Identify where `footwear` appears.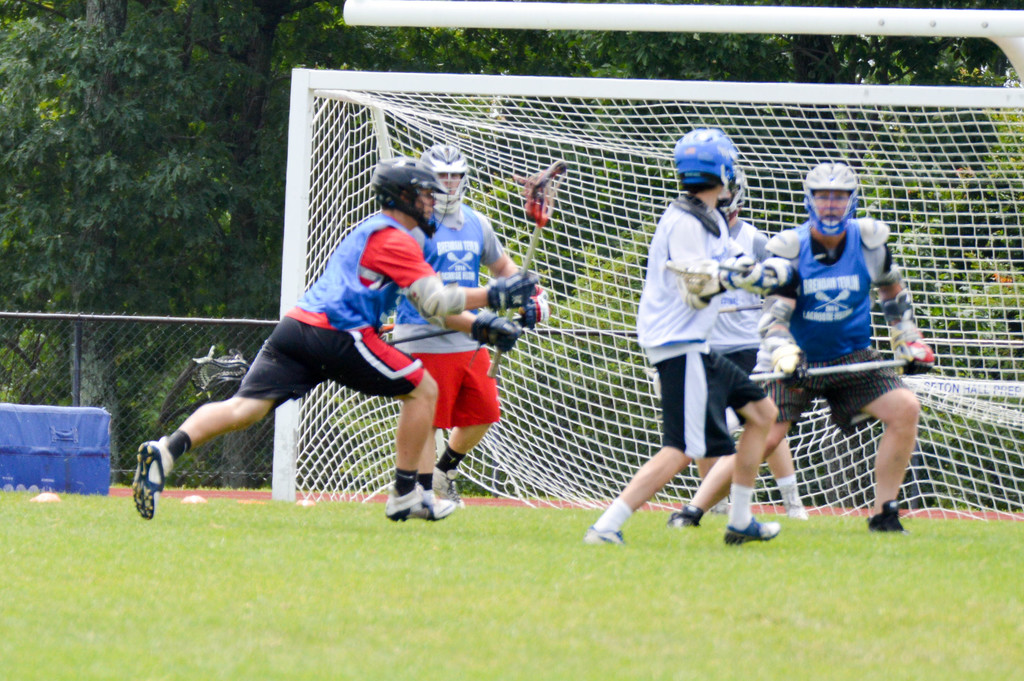
Appears at <region>579, 518, 632, 550</region>.
